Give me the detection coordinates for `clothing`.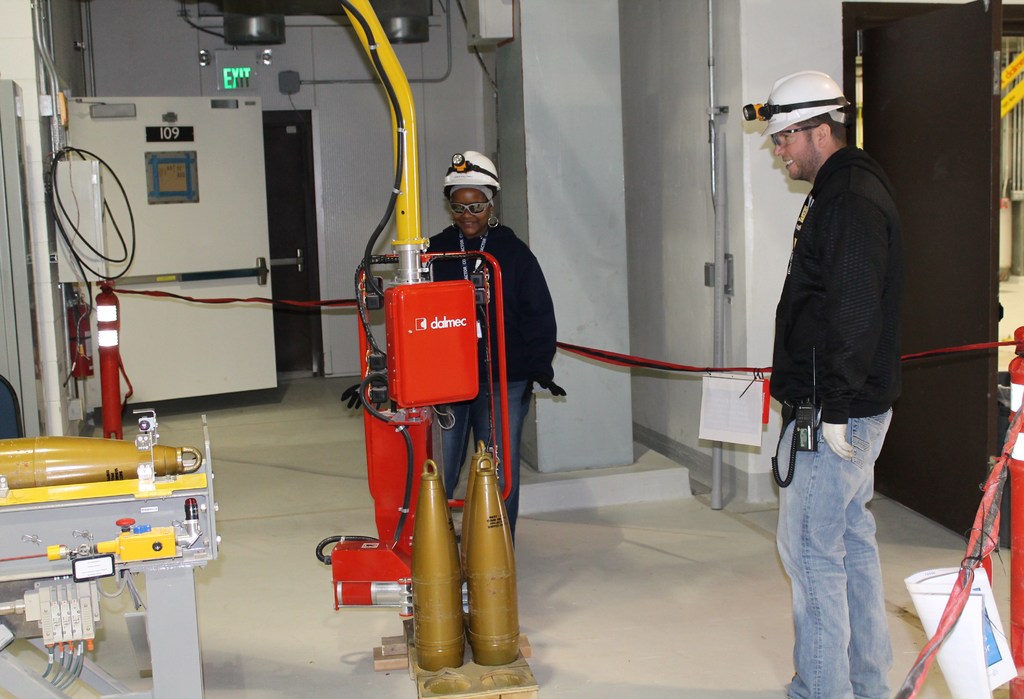
bbox=(764, 145, 900, 698).
